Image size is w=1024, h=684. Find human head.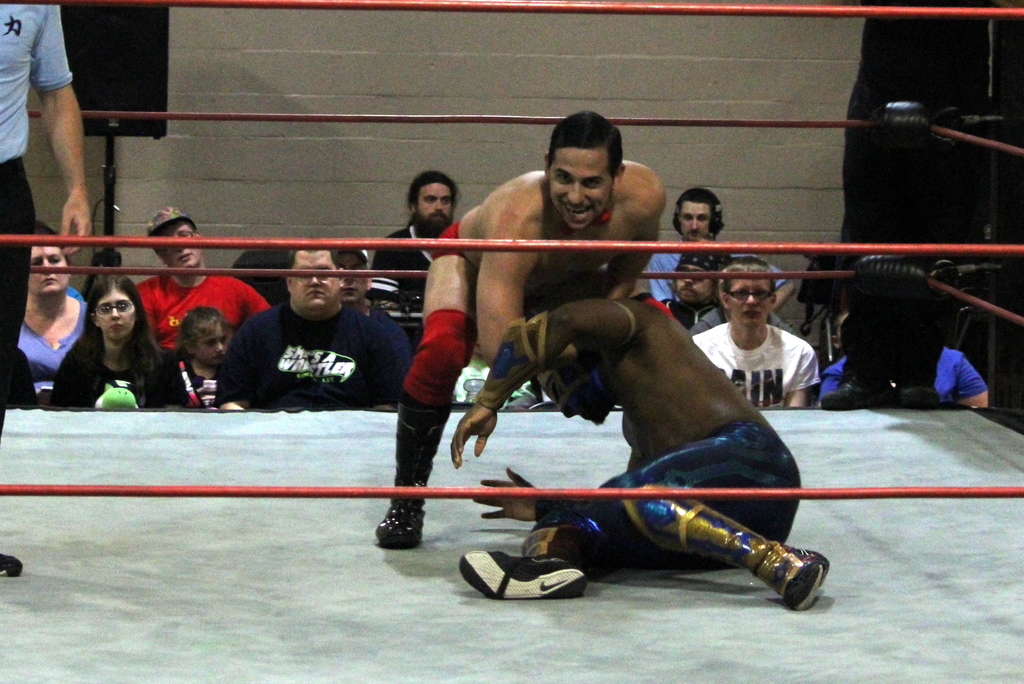
BBox(179, 311, 234, 363).
